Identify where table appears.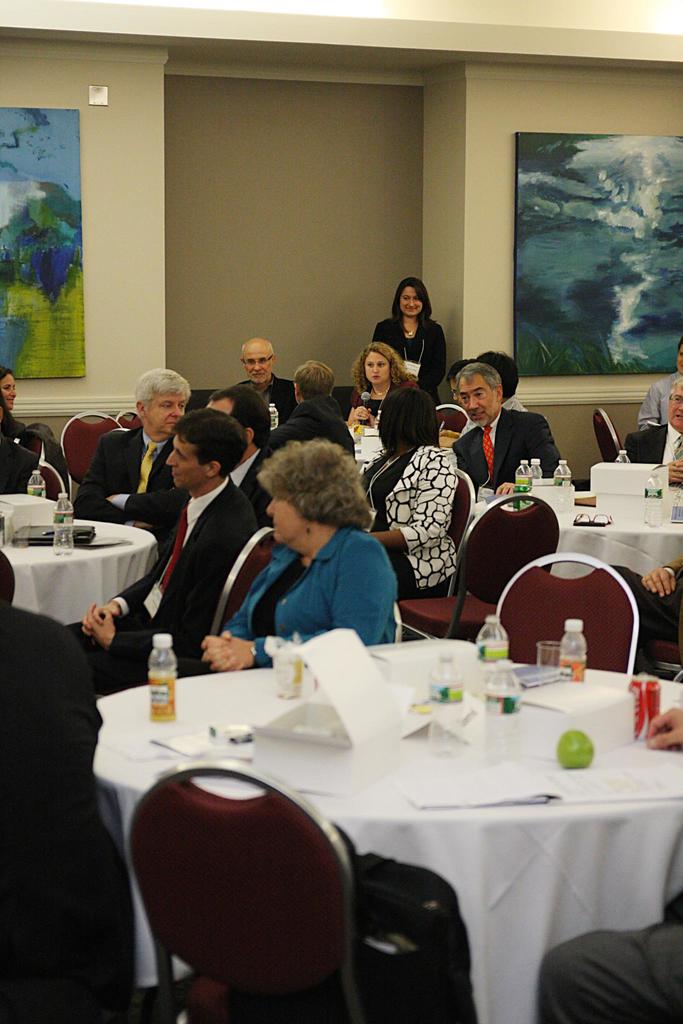
Appears at {"left": 478, "top": 491, "right": 682, "bottom": 577}.
